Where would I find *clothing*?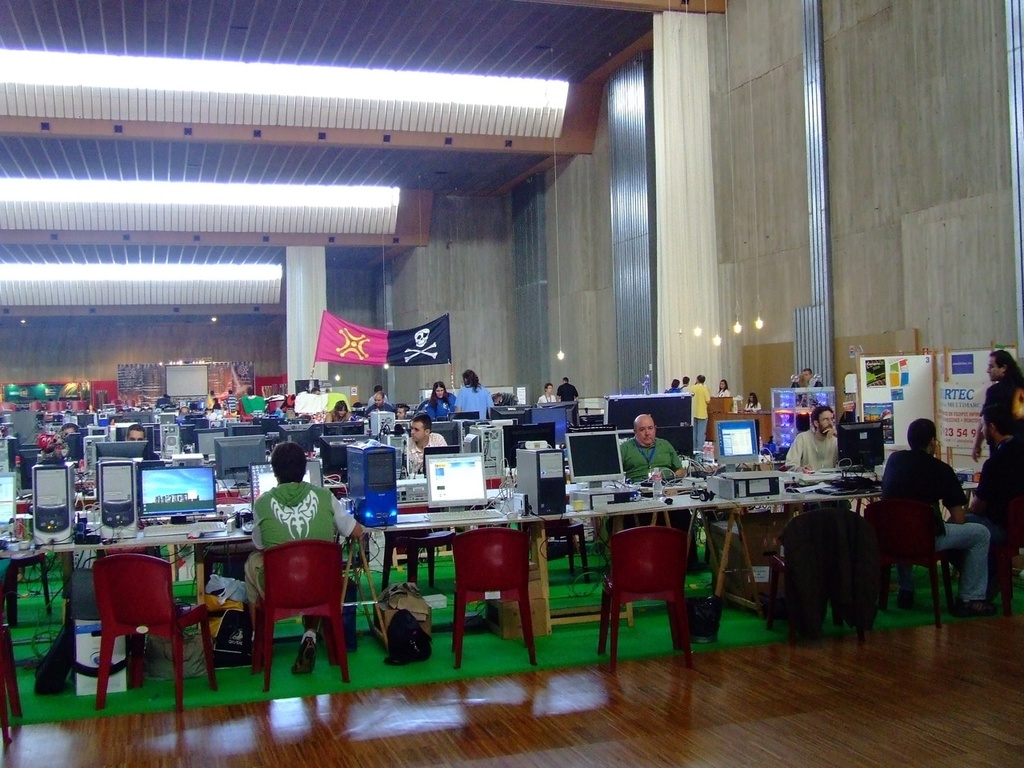
At {"x1": 694, "y1": 383, "x2": 712, "y2": 455}.
